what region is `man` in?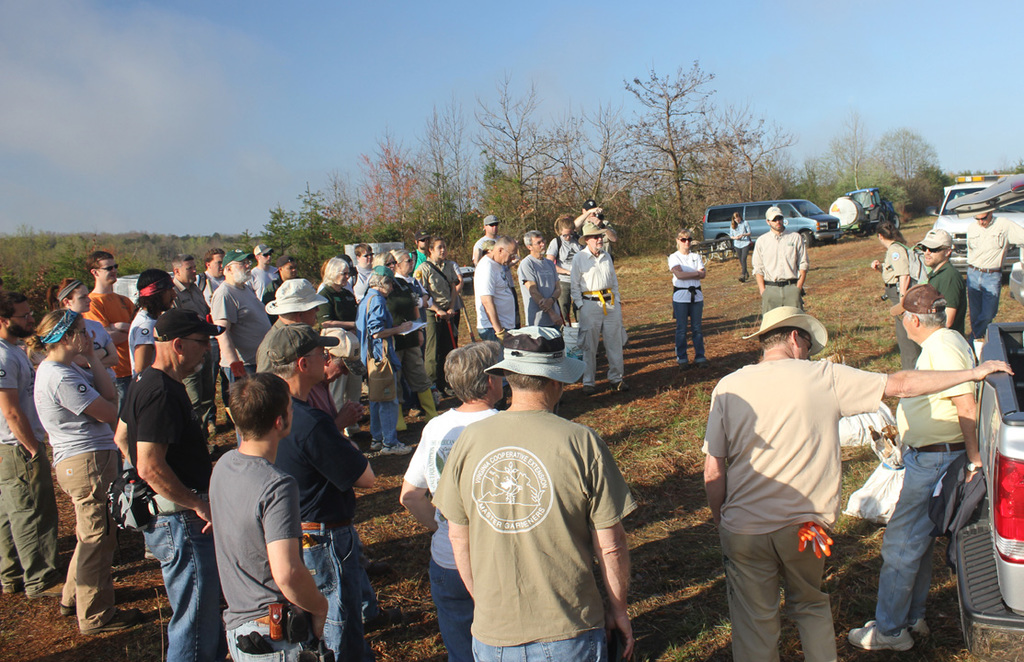
(x1=248, y1=244, x2=281, y2=297).
